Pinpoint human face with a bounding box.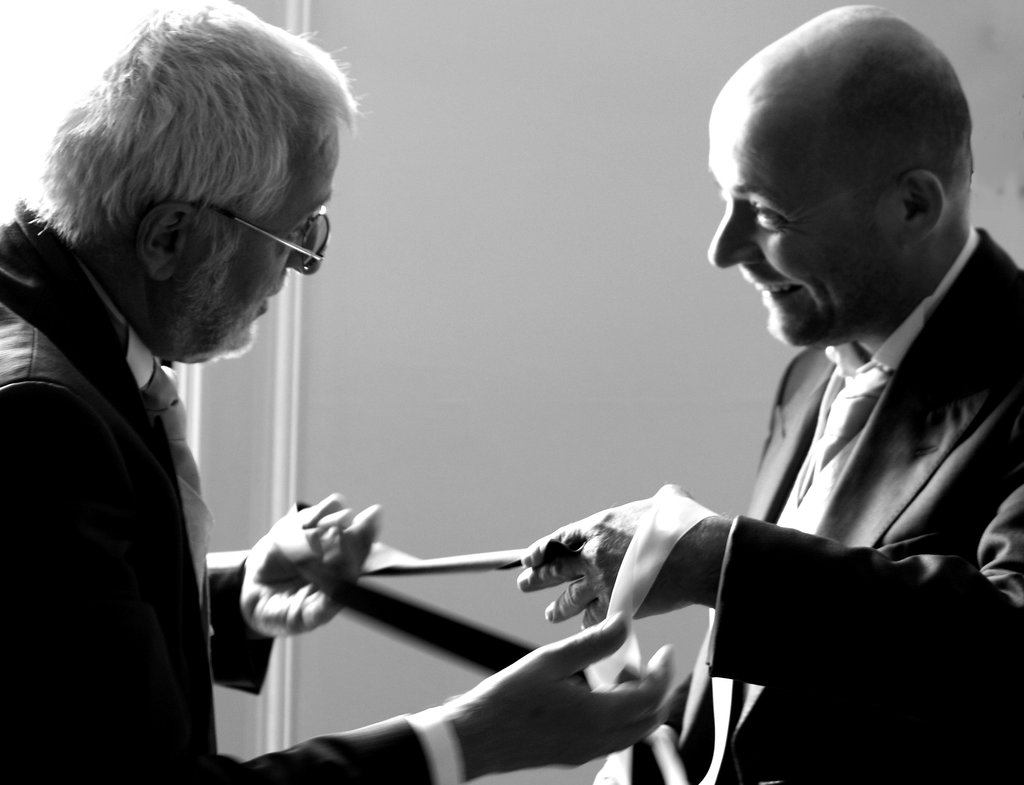
<region>702, 110, 892, 350</region>.
